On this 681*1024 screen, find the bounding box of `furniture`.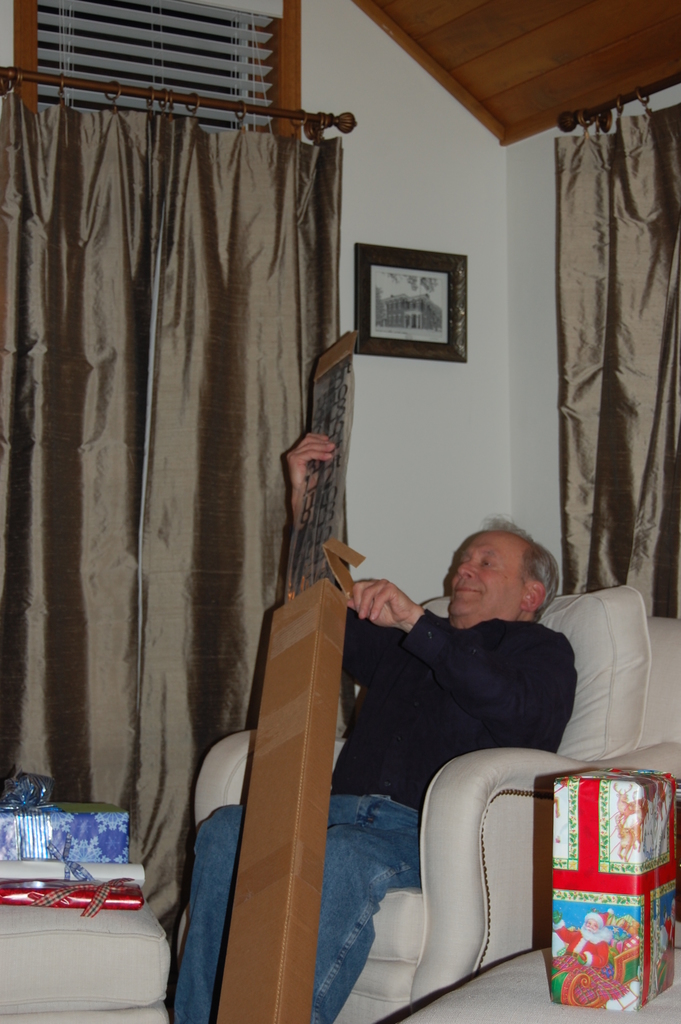
Bounding box: crop(404, 934, 680, 1023).
